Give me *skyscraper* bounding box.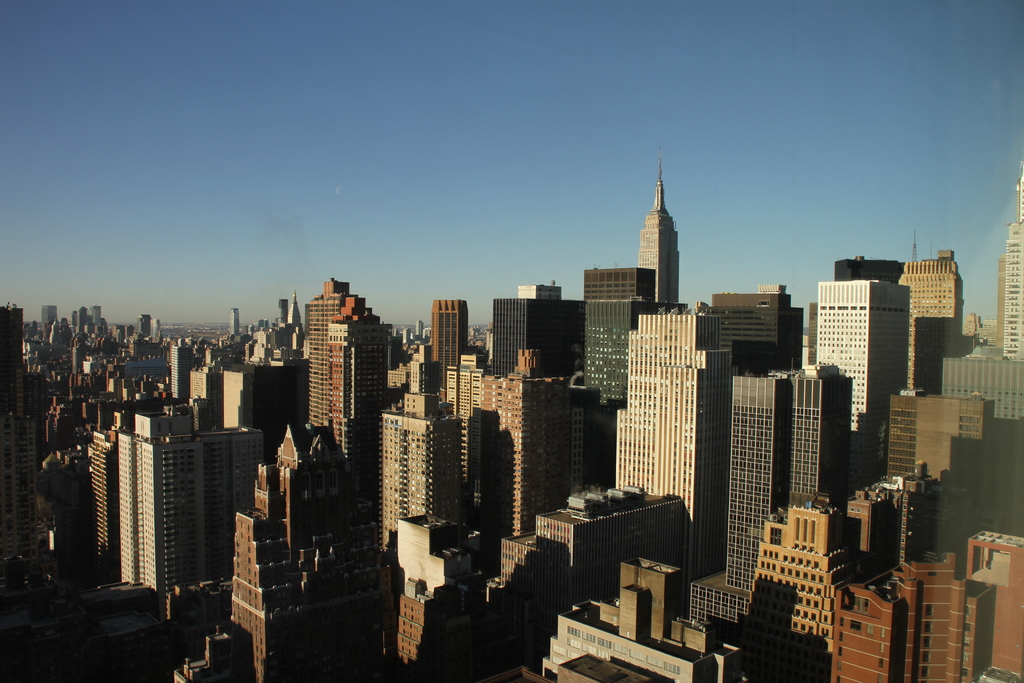
bbox(308, 281, 360, 427).
